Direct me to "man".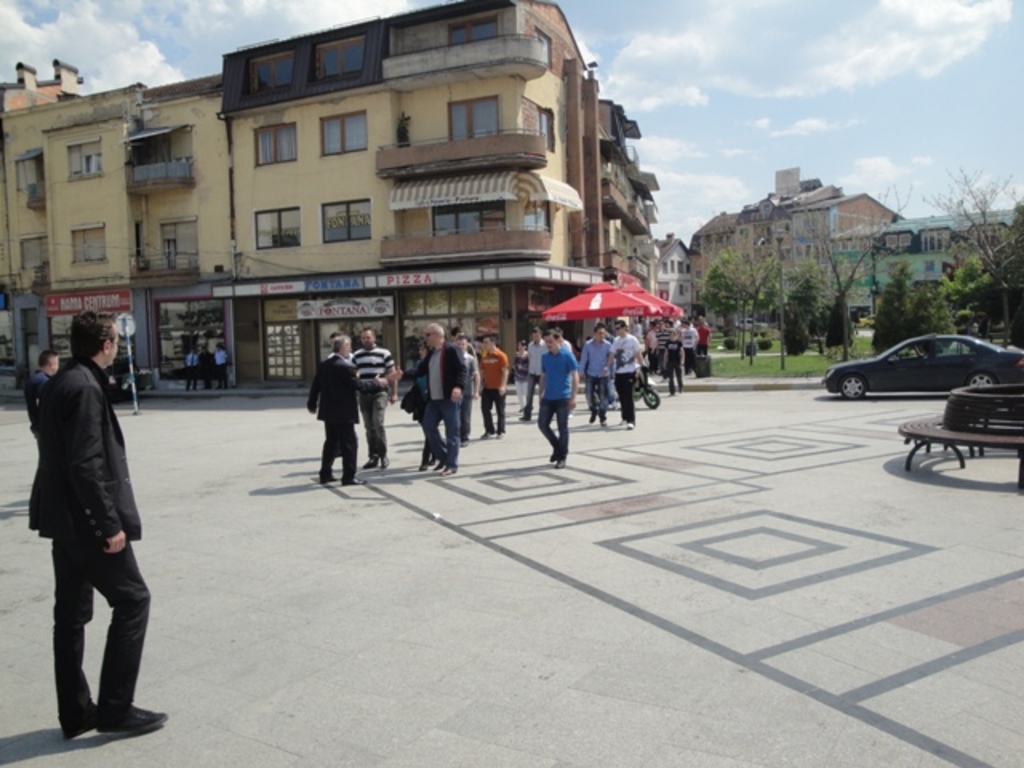
Direction: 634,320,643,350.
